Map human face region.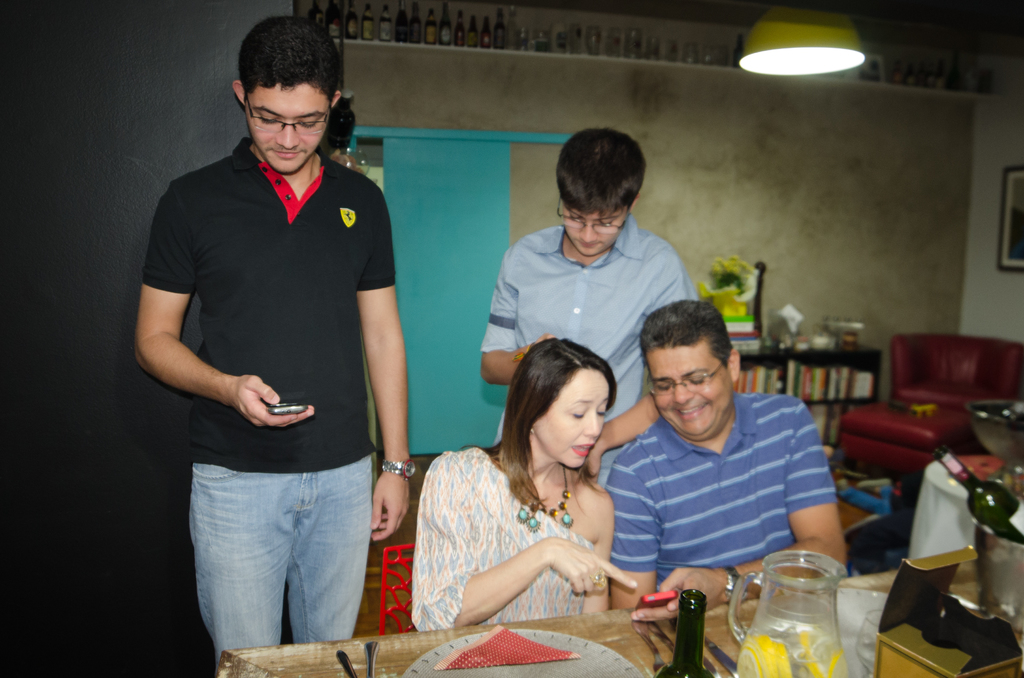
Mapped to [x1=521, y1=366, x2=611, y2=476].
